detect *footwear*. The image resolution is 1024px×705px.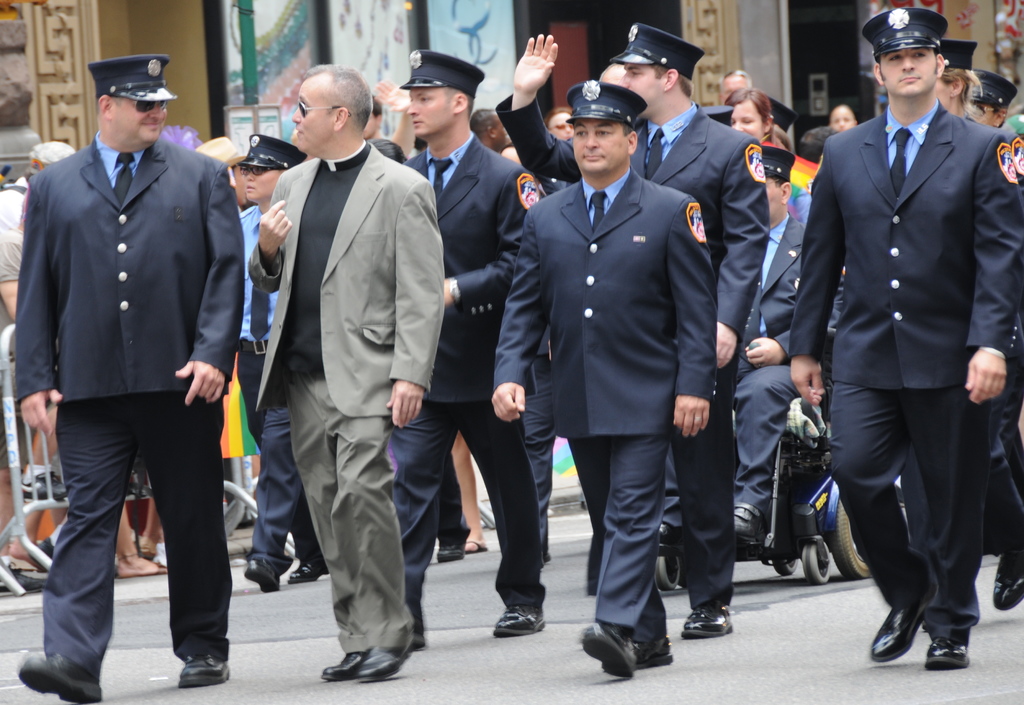
435, 546, 461, 561.
